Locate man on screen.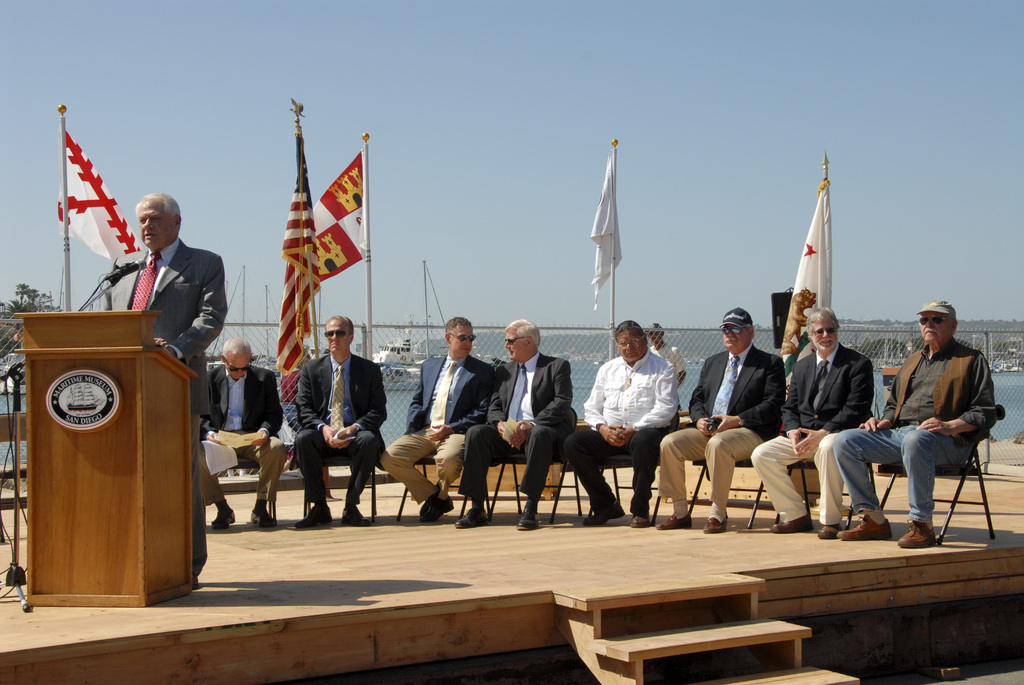
On screen at (left=90, top=192, right=220, bottom=579).
